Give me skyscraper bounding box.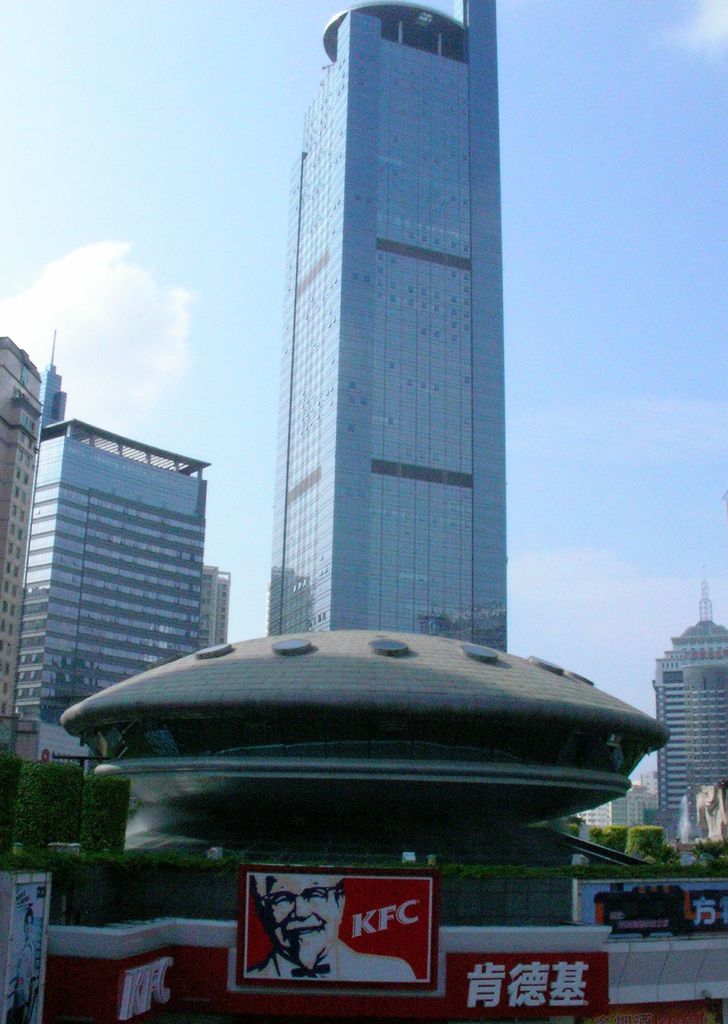
bbox=[643, 573, 727, 860].
